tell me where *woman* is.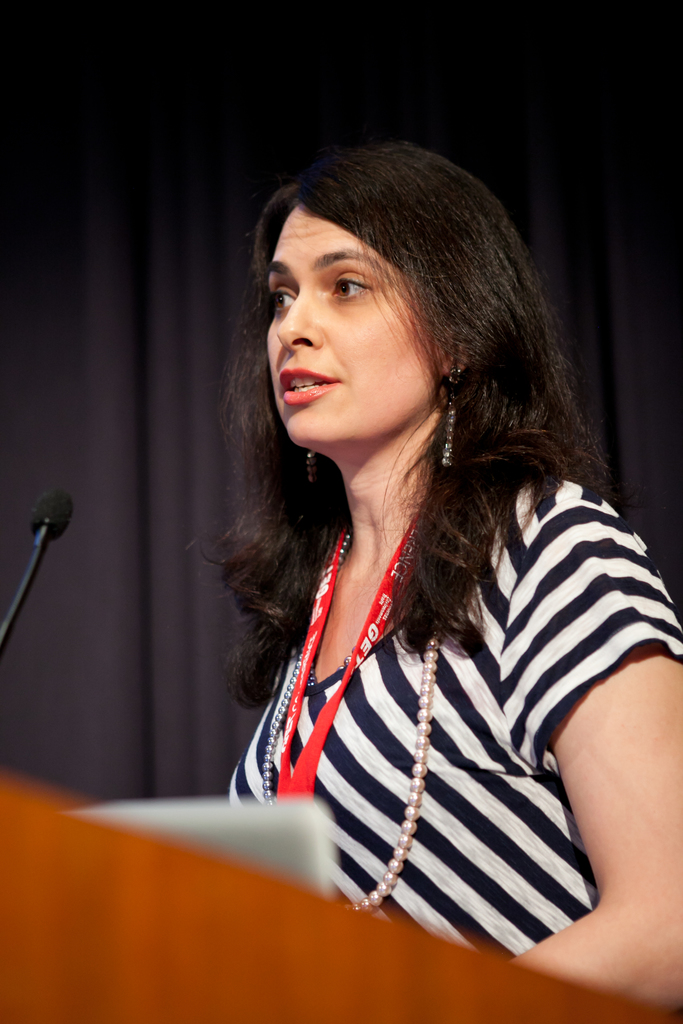
*woman* is at [152, 136, 682, 974].
